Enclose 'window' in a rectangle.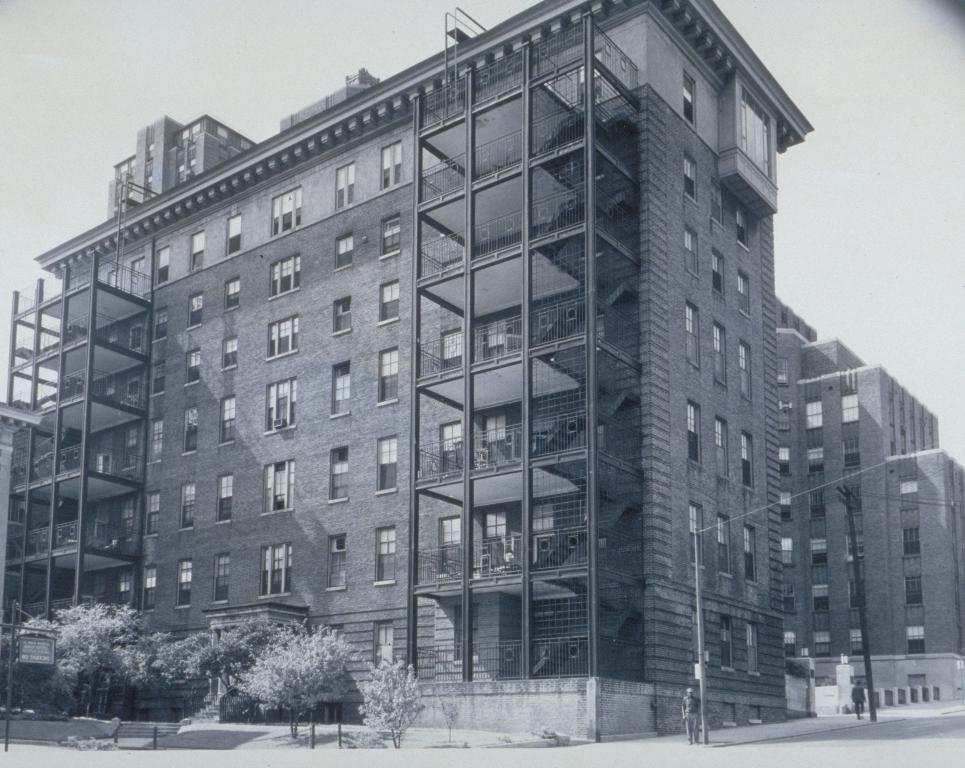
269 381 292 431.
